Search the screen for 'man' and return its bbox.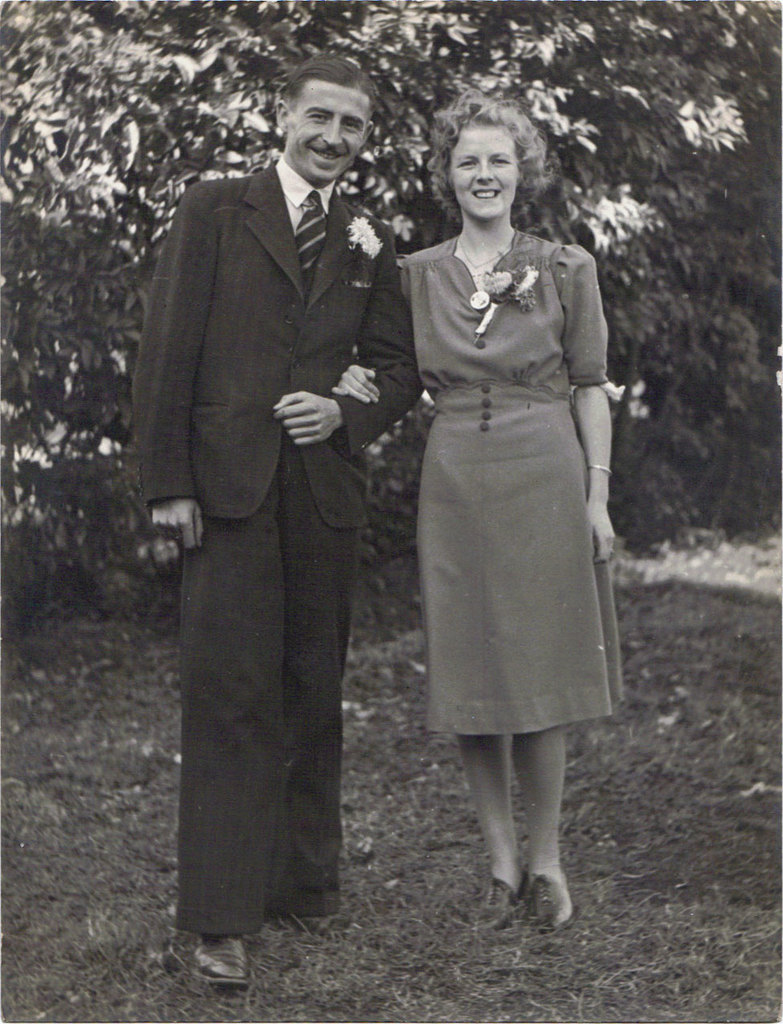
Found: (131,36,419,950).
